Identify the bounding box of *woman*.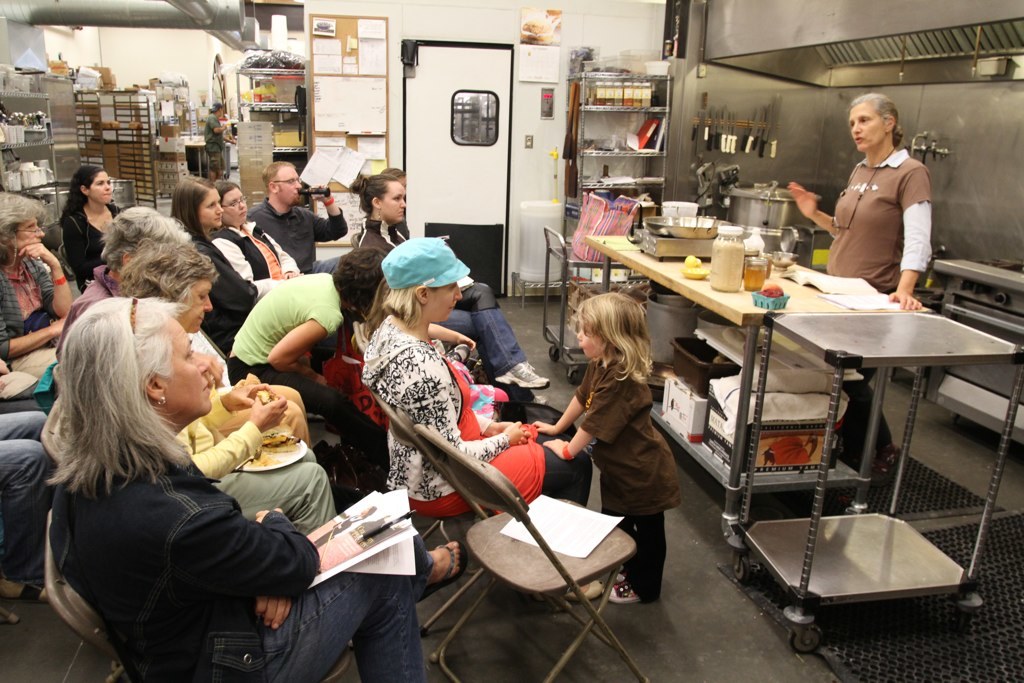
348,227,601,602.
